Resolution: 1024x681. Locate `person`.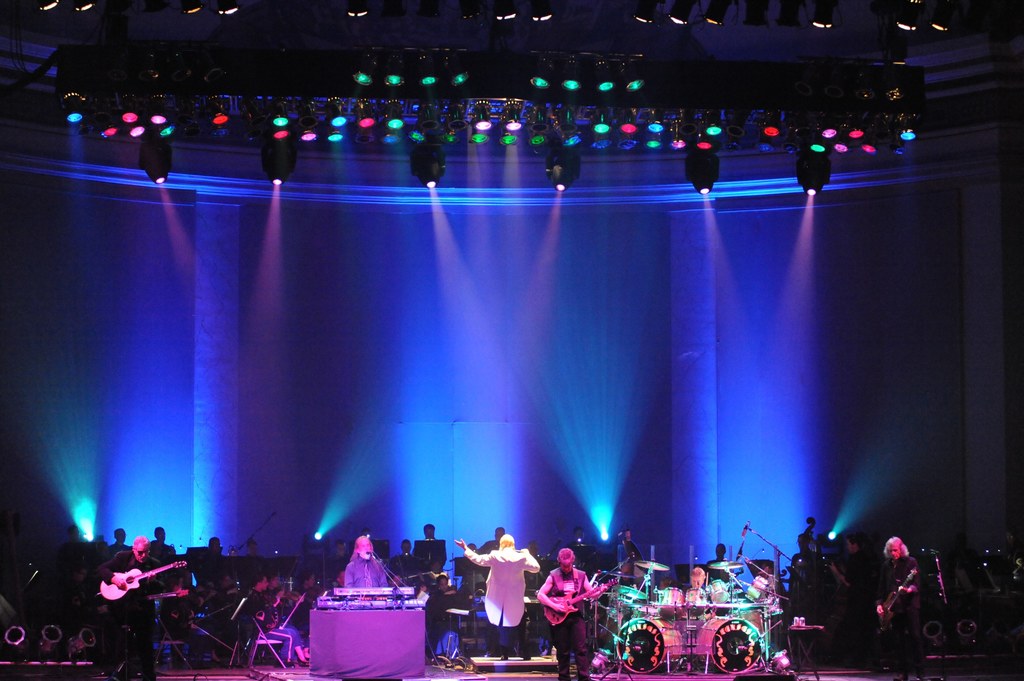
region(698, 542, 733, 580).
